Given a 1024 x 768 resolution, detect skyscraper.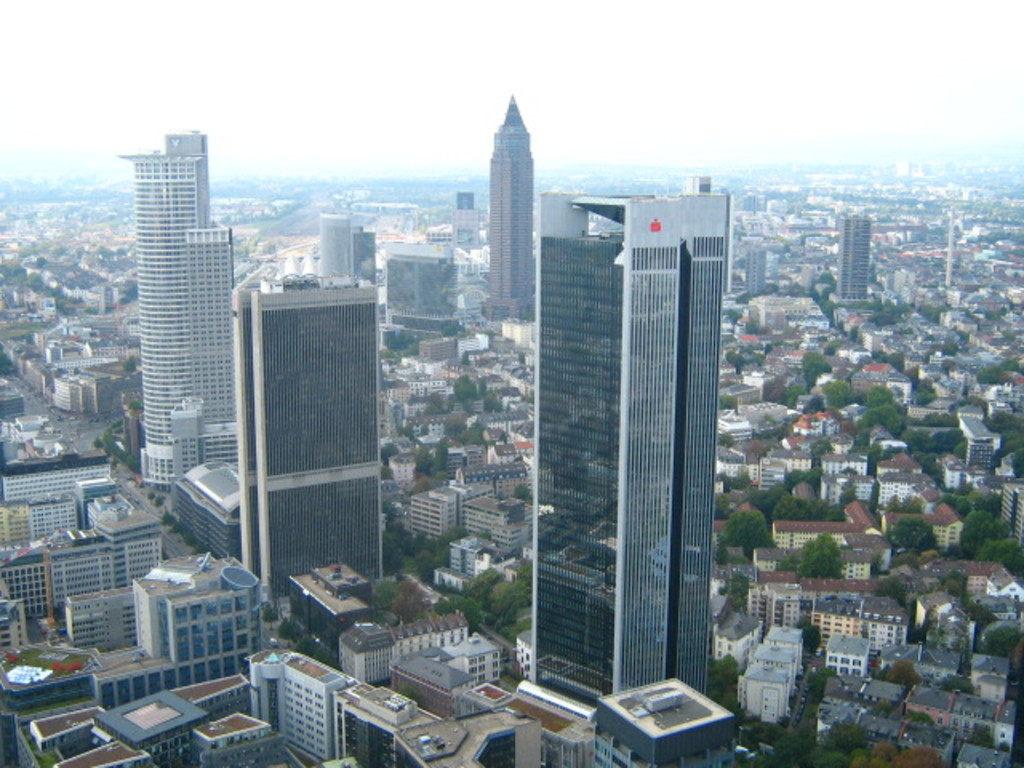
509, 131, 741, 746.
